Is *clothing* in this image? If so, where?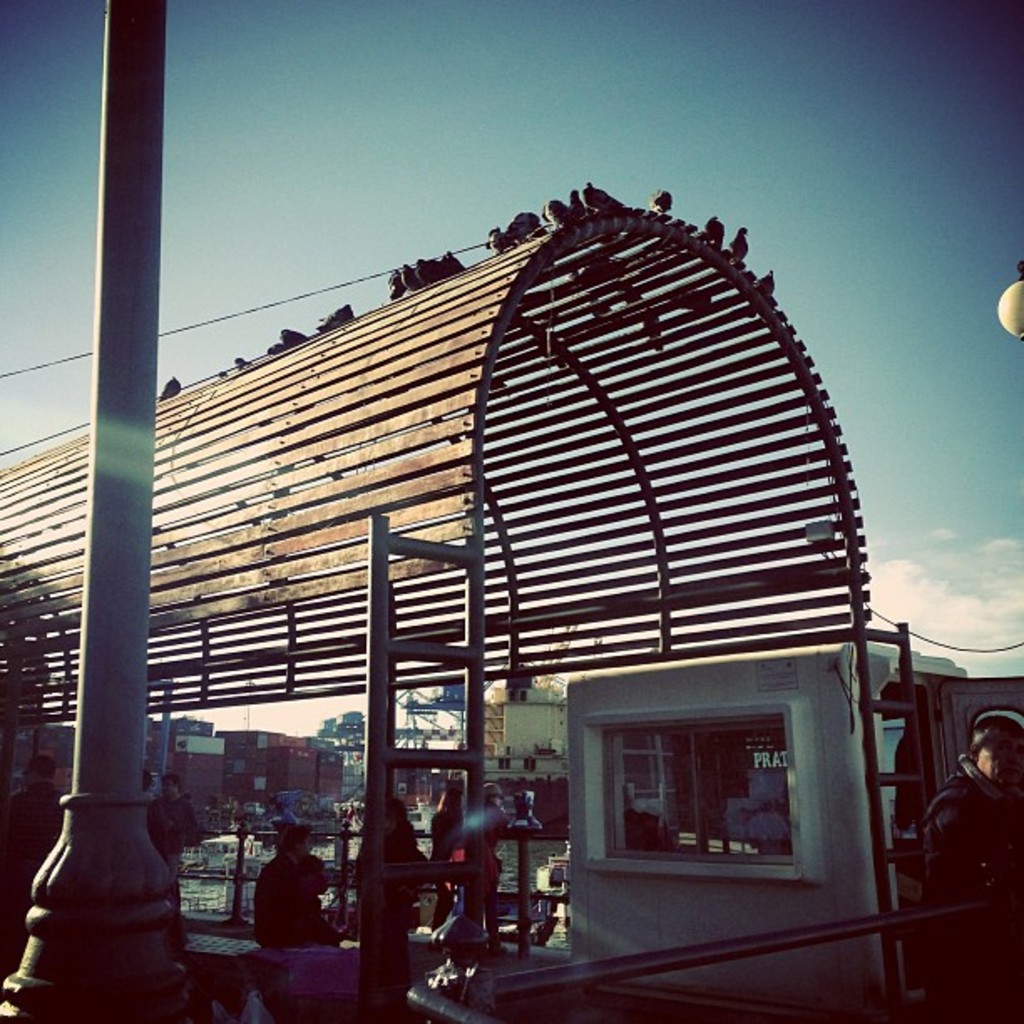
Yes, at 152:791:202:880.
